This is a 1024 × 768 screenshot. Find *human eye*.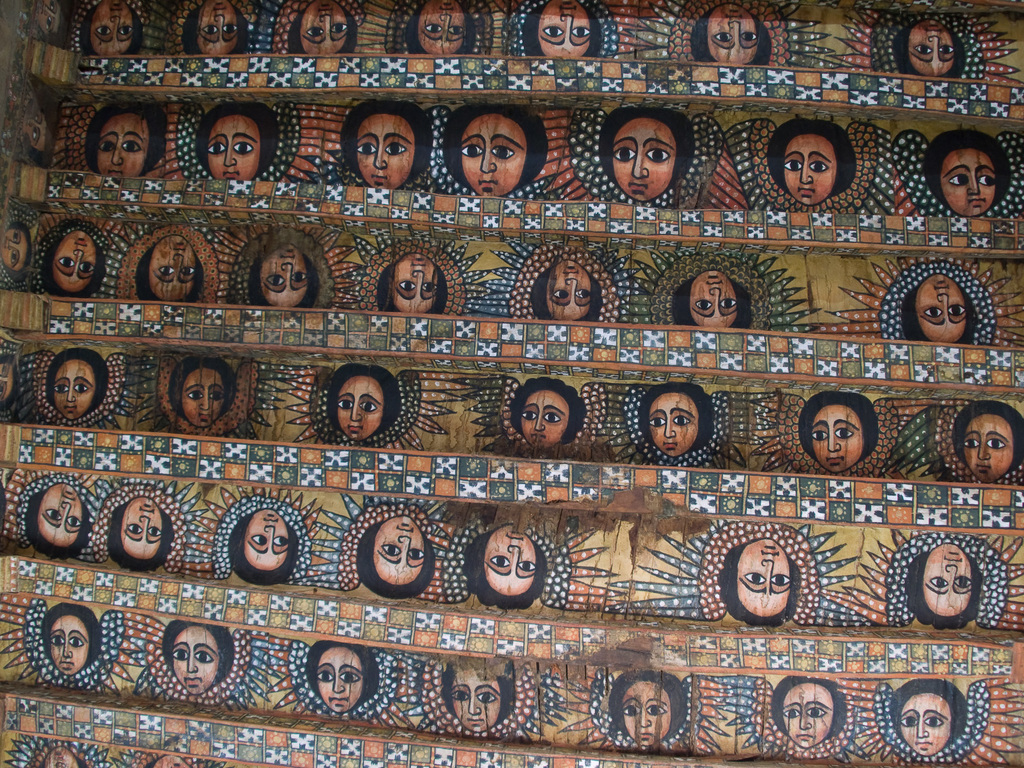
Bounding box: rect(305, 26, 325, 38).
